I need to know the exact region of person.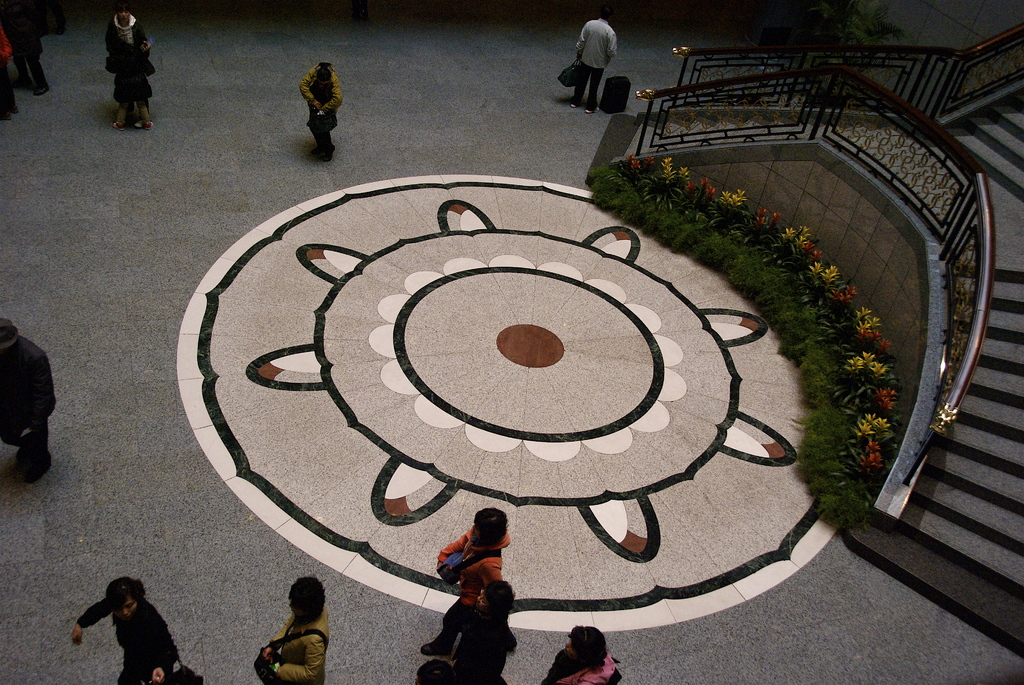
Region: 106,2,154,126.
